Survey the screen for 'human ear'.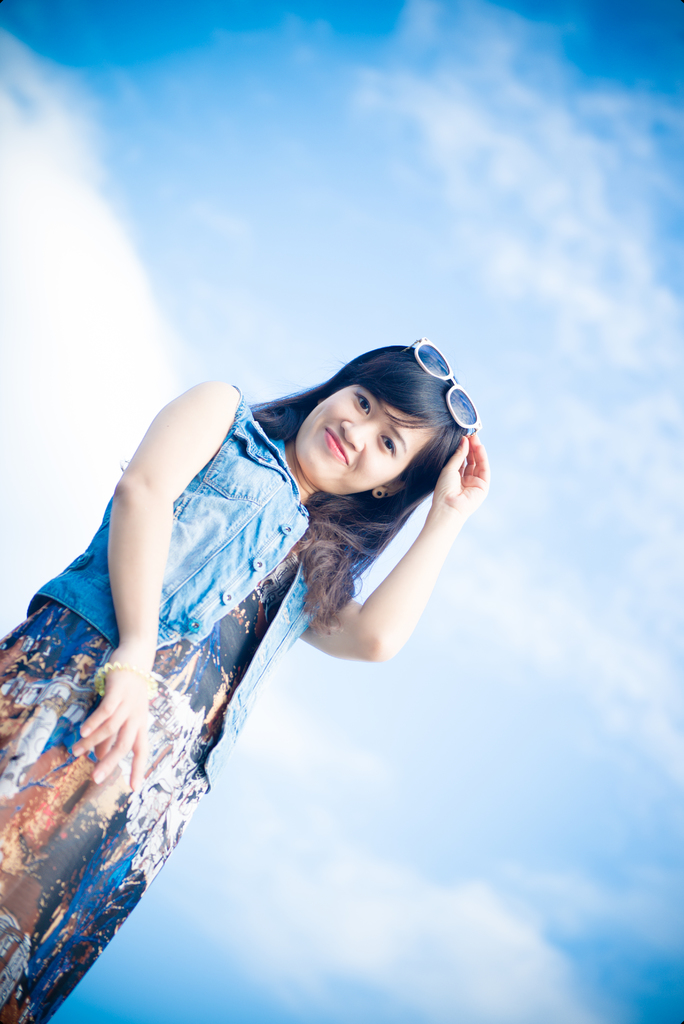
Survey found: 319 397 326 402.
